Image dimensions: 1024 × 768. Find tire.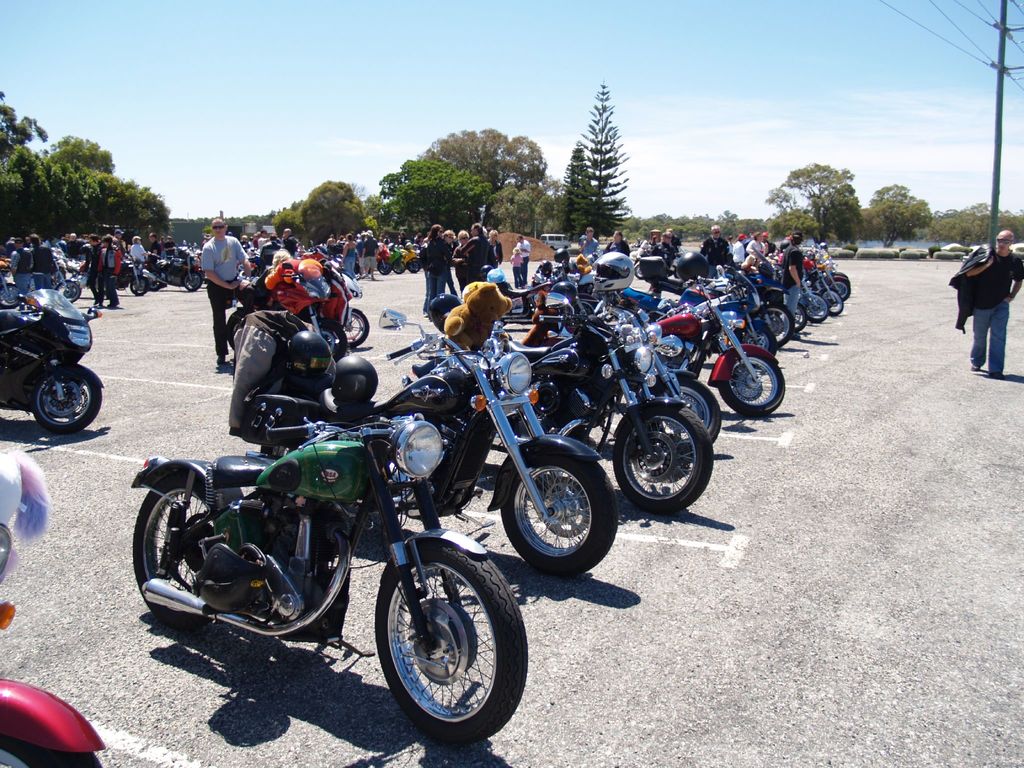
box(832, 273, 848, 284).
